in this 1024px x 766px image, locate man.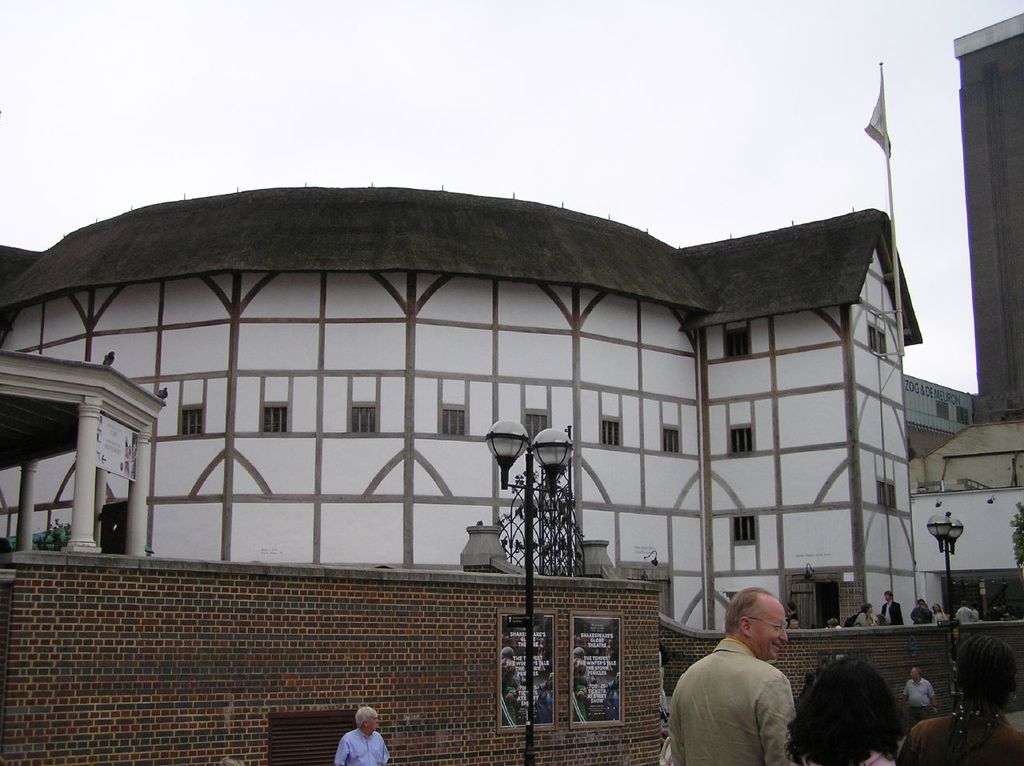
Bounding box: locate(334, 707, 390, 765).
